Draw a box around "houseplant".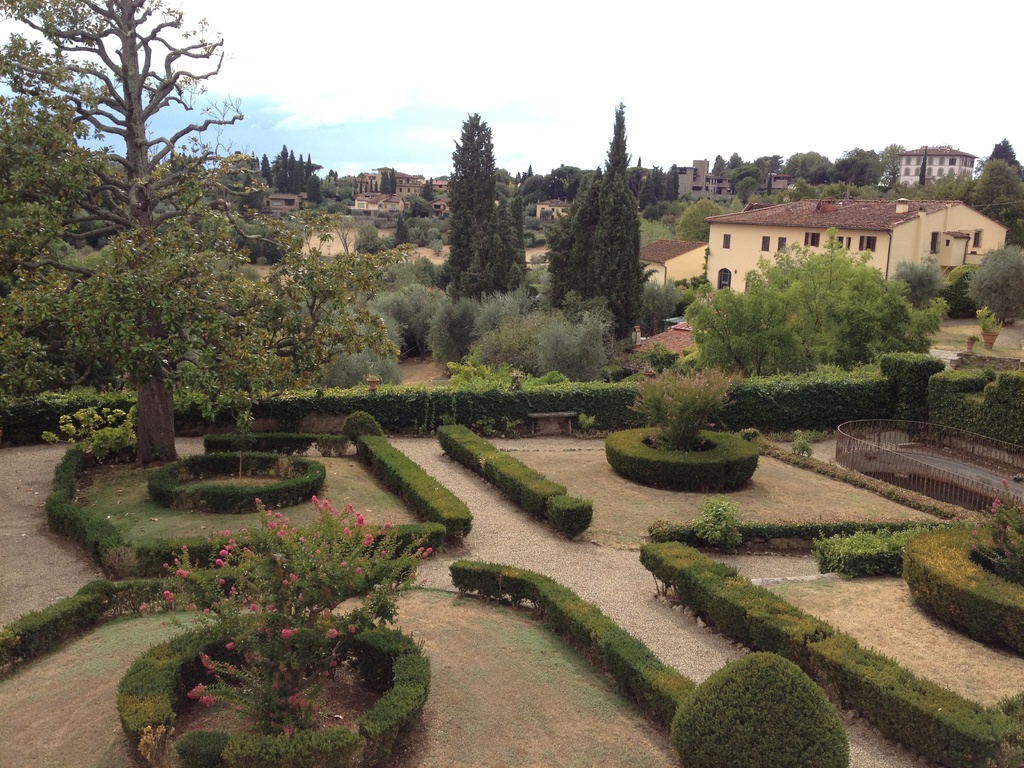
{"left": 975, "top": 300, "right": 1002, "bottom": 348}.
